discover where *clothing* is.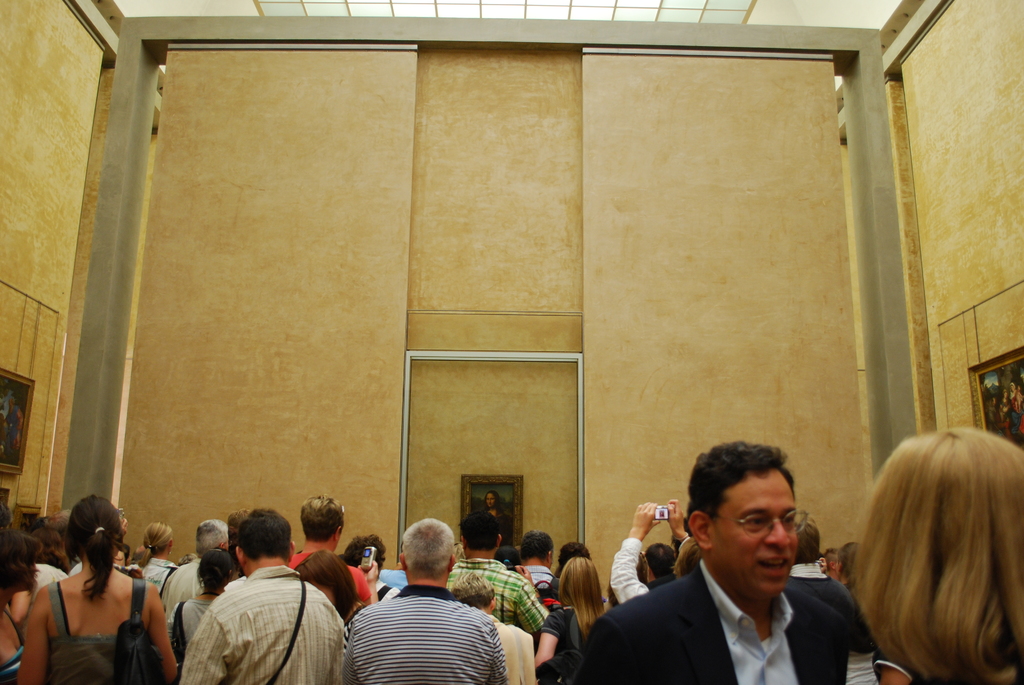
Discovered at bbox(184, 567, 347, 684).
